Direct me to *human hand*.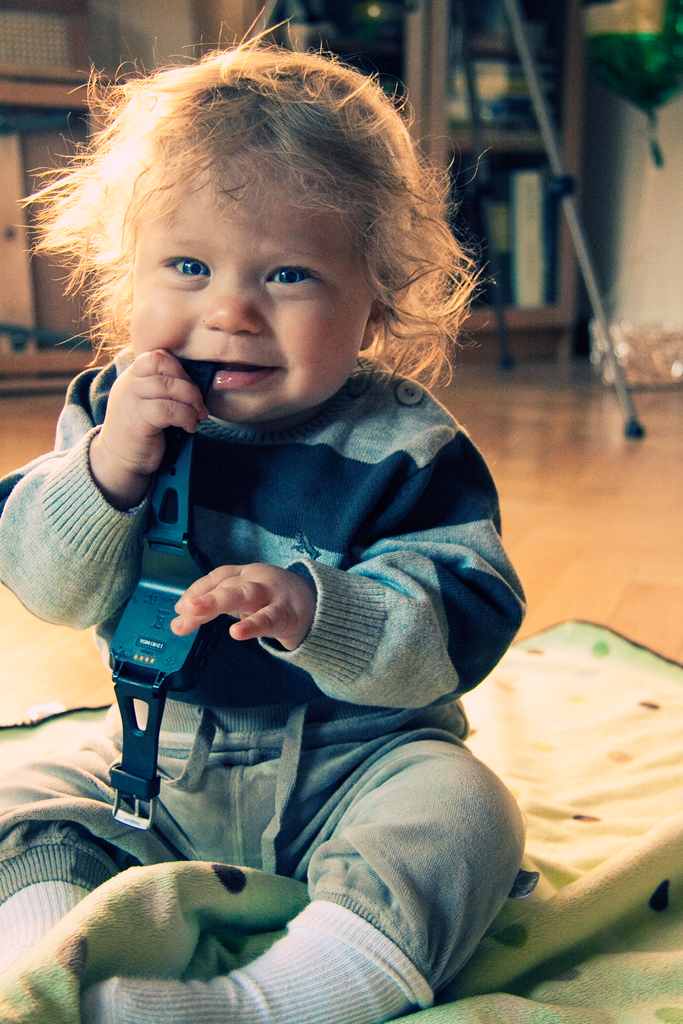
Direction: region(158, 558, 339, 661).
